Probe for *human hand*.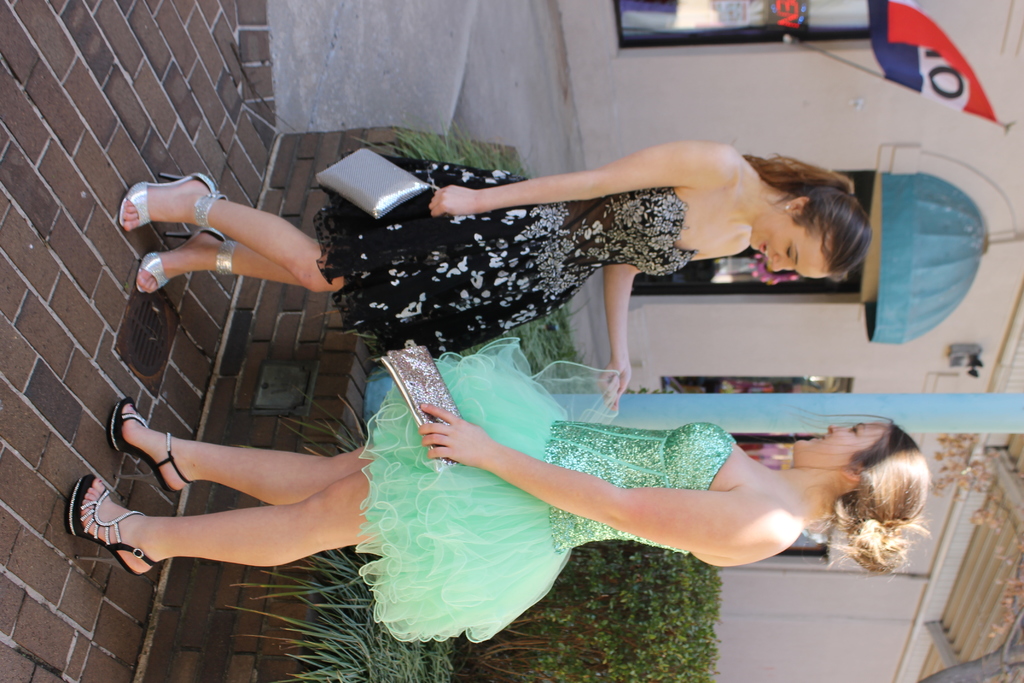
Probe result: detection(596, 356, 633, 411).
